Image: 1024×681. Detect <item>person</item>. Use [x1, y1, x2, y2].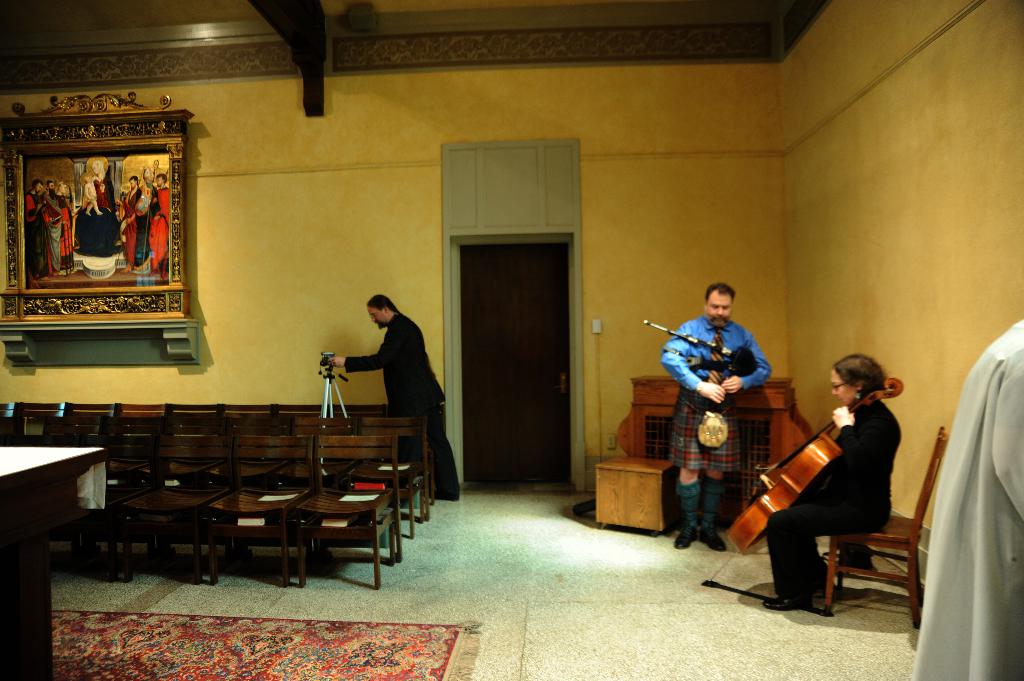
[120, 174, 154, 268].
